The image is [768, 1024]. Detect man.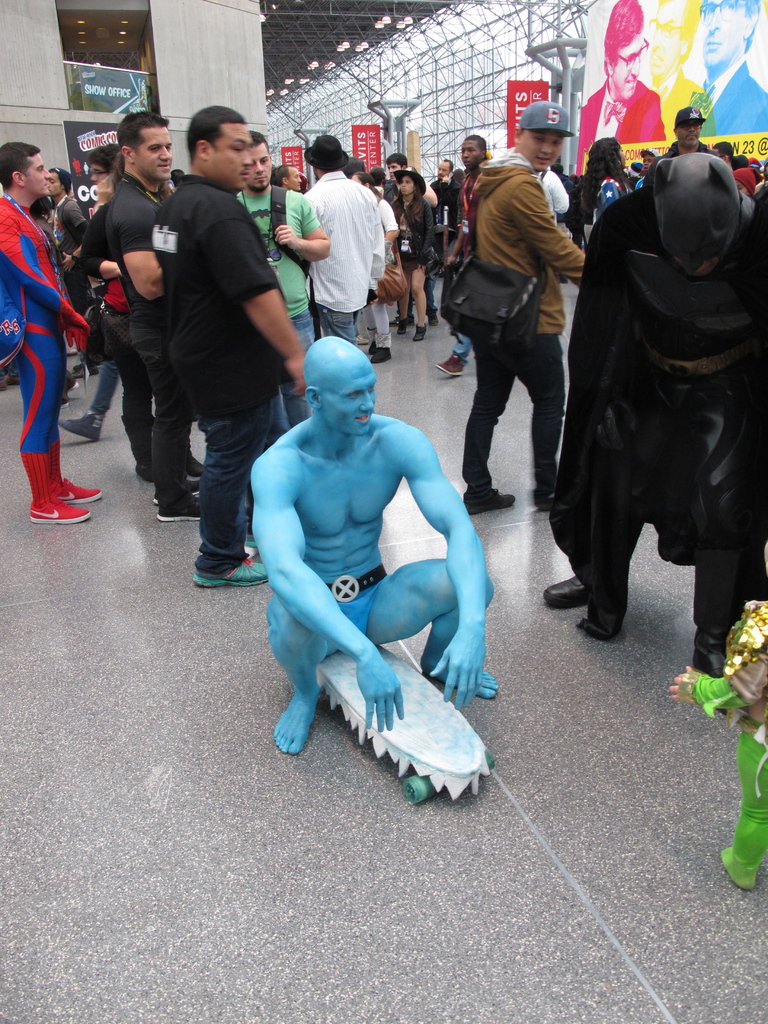
Detection: detection(0, 141, 106, 523).
